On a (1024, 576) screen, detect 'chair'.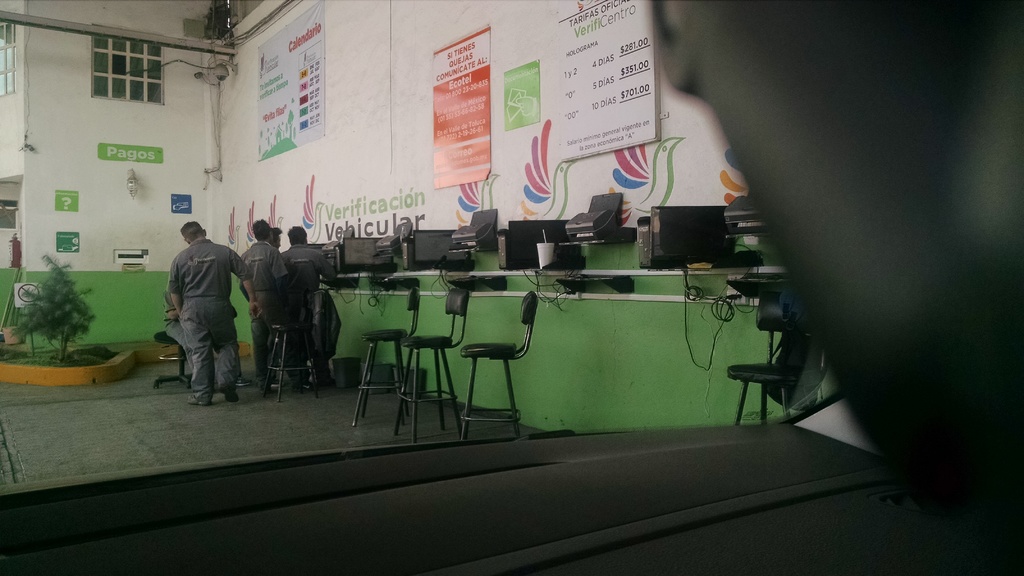
<box>155,330,194,387</box>.
